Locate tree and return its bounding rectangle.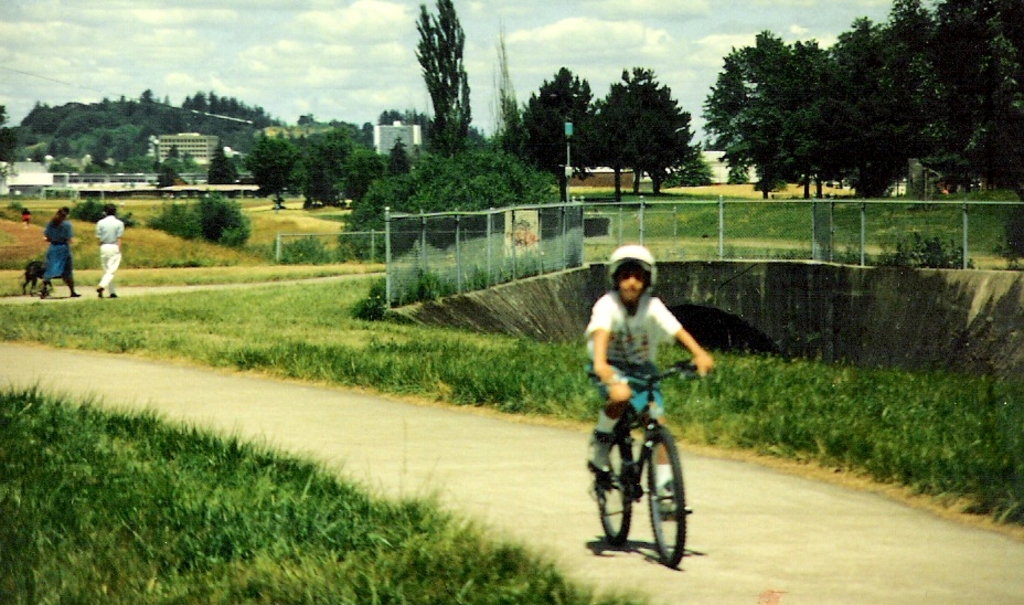
detection(702, 59, 753, 144).
